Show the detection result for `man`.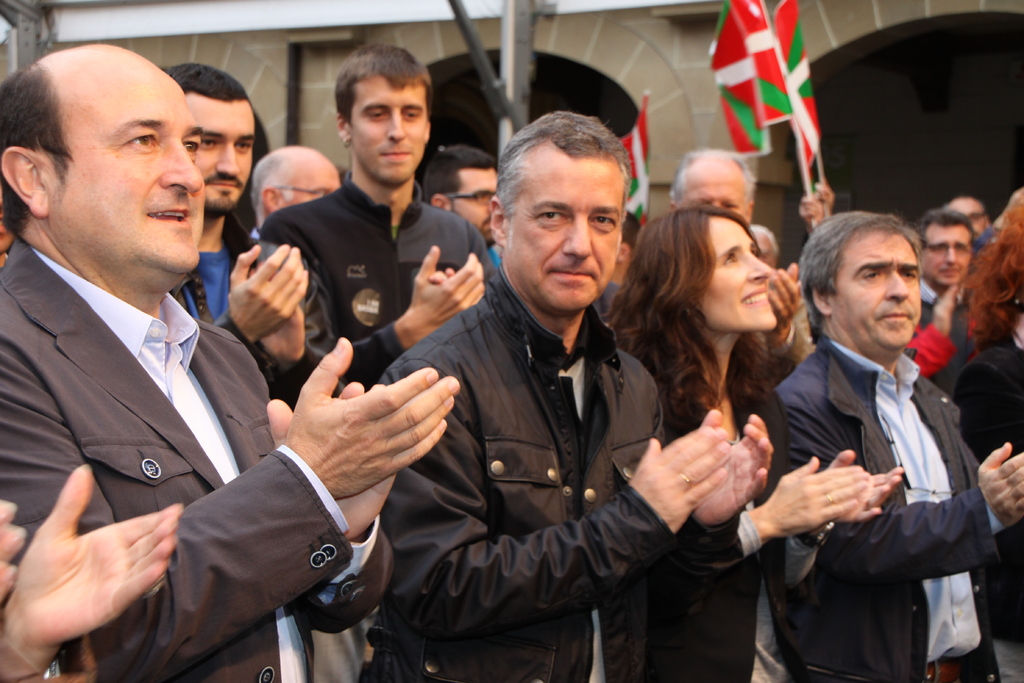
l=0, t=38, r=461, b=682.
